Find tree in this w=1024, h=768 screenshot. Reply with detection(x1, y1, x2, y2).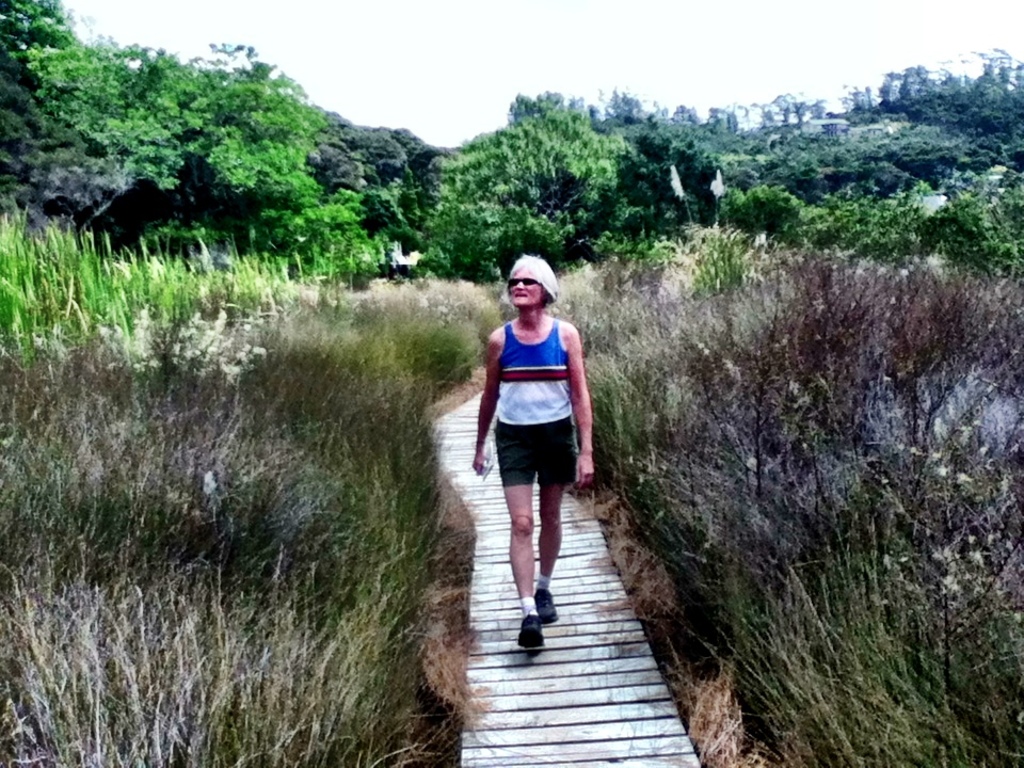
detection(601, 85, 641, 117).
